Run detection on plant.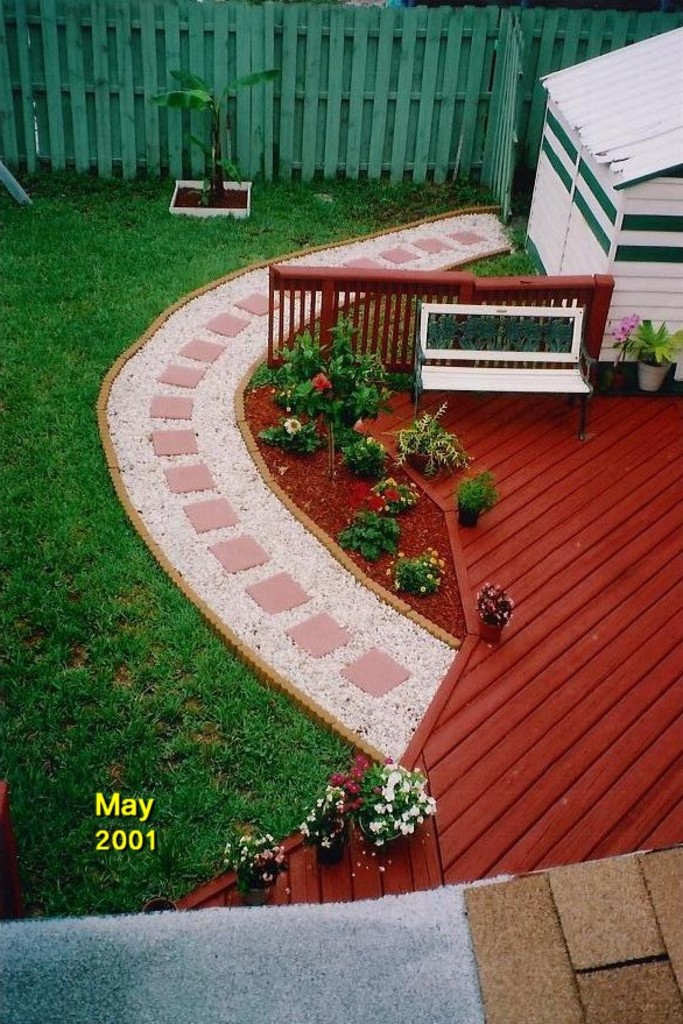
Result: bbox=(287, 383, 337, 411).
